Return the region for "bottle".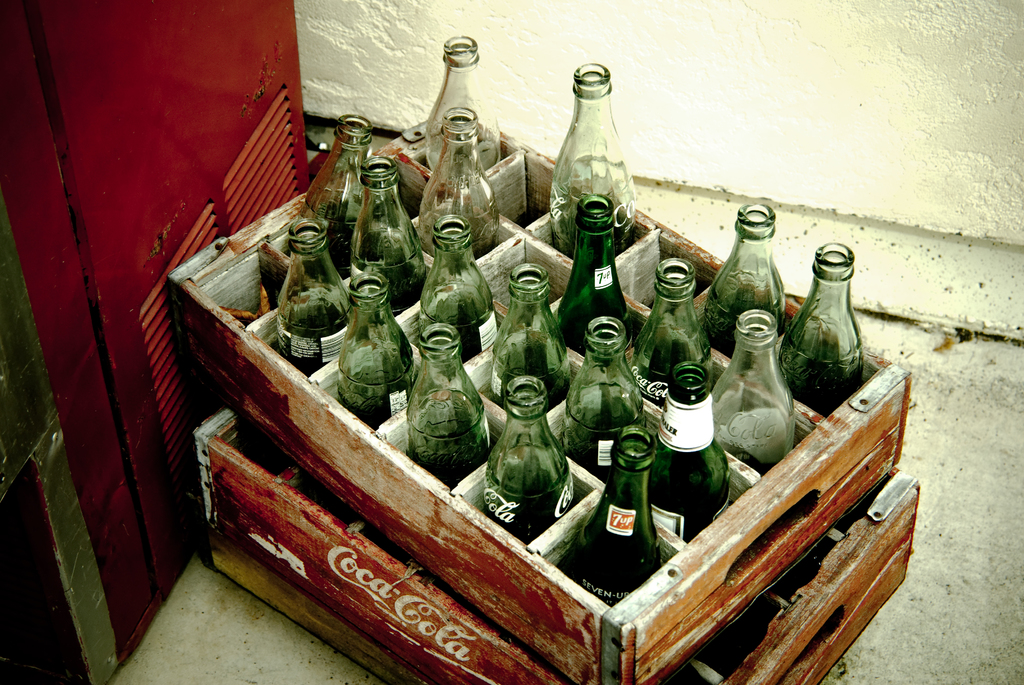
select_region(555, 195, 630, 355).
